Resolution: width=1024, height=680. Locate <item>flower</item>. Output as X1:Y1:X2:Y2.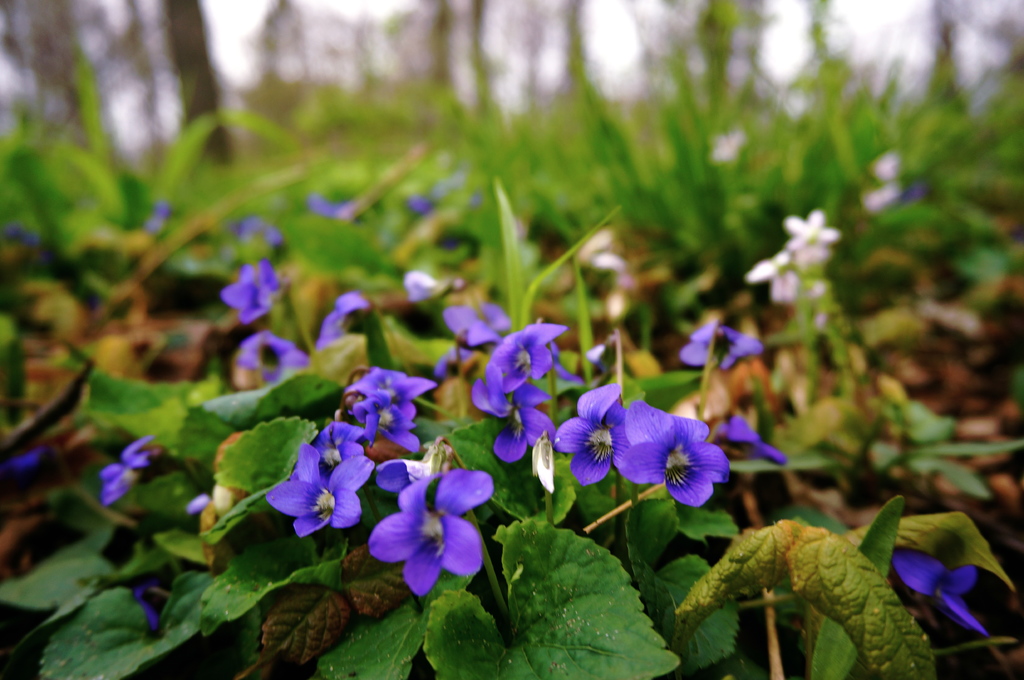
680:324:765:372.
